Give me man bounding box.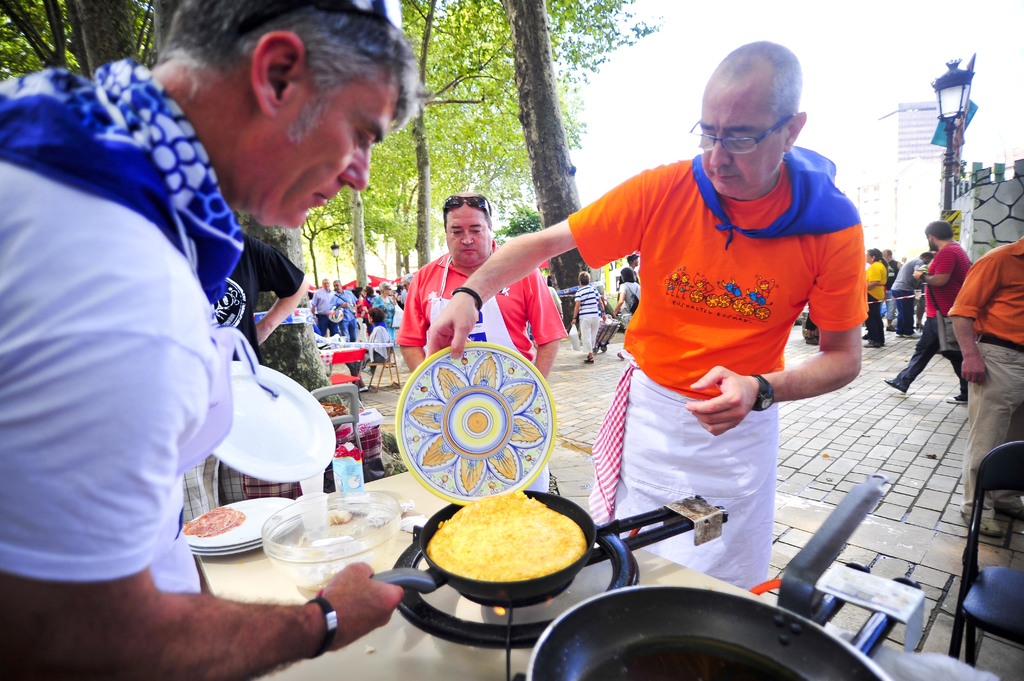
{"x1": 948, "y1": 230, "x2": 1023, "y2": 543}.
